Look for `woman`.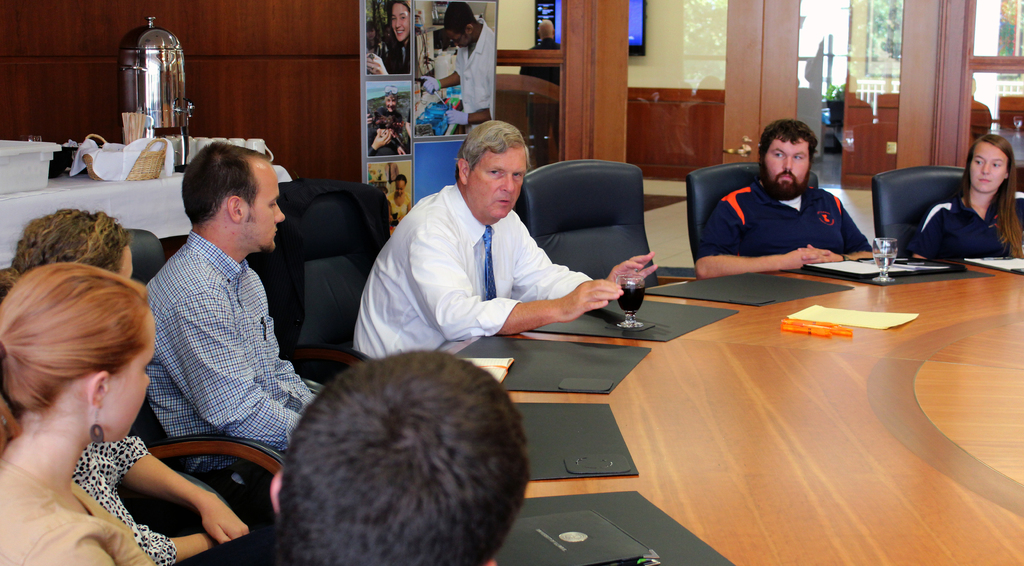
Found: rect(383, 174, 413, 226).
